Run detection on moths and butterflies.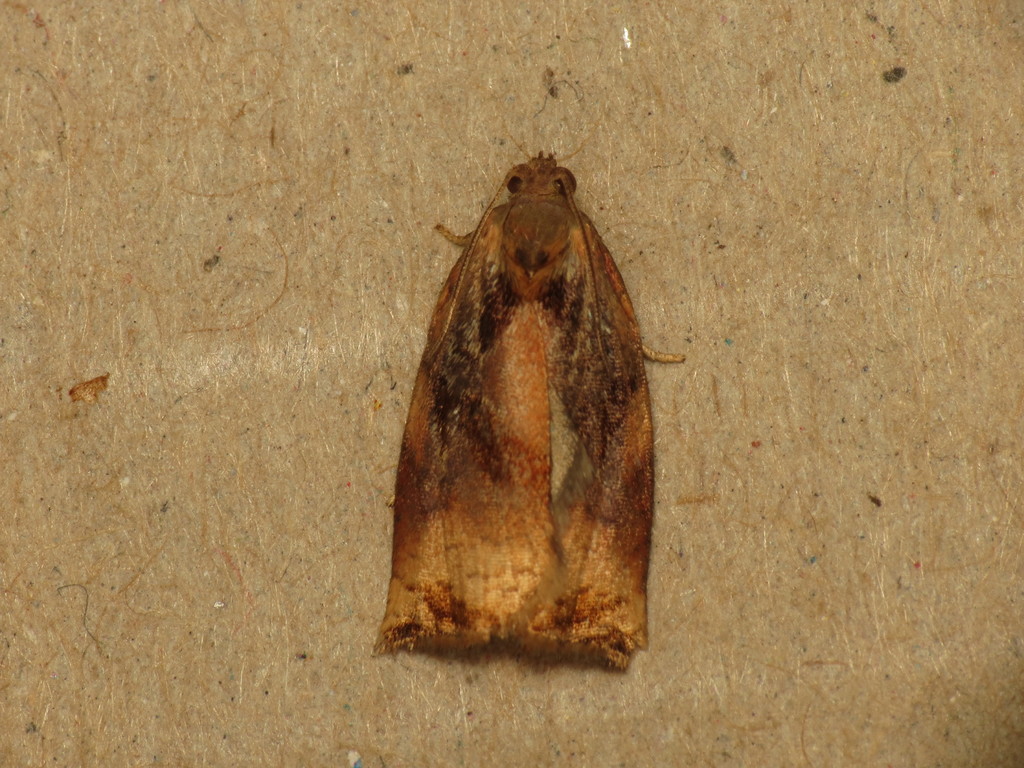
Result: 372,135,683,676.
